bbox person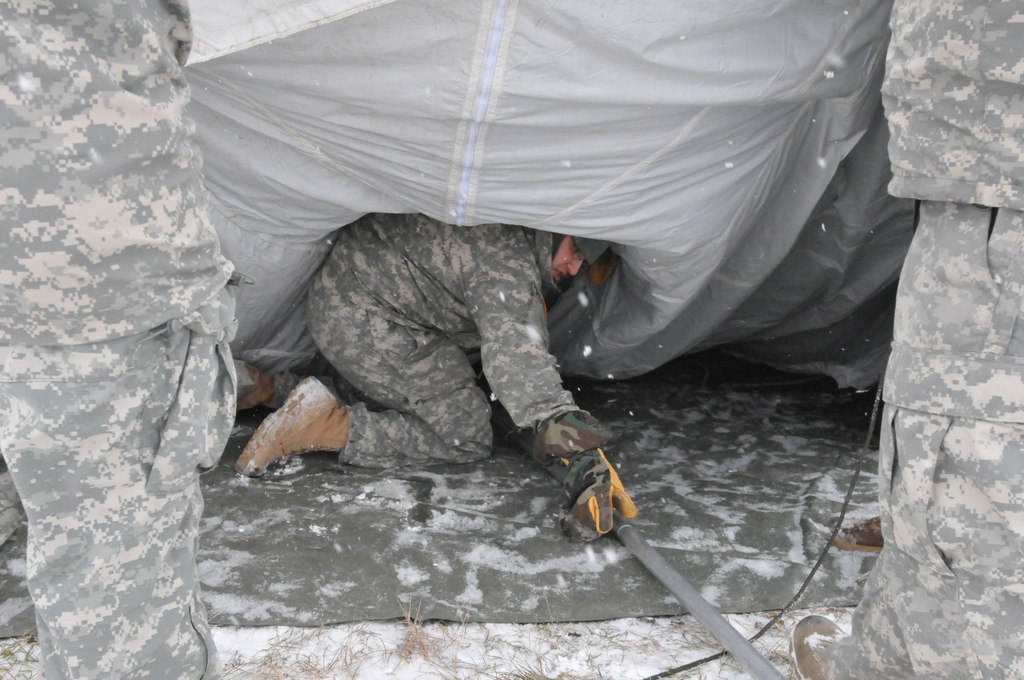
Rect(786, 0, 1023, 679)
